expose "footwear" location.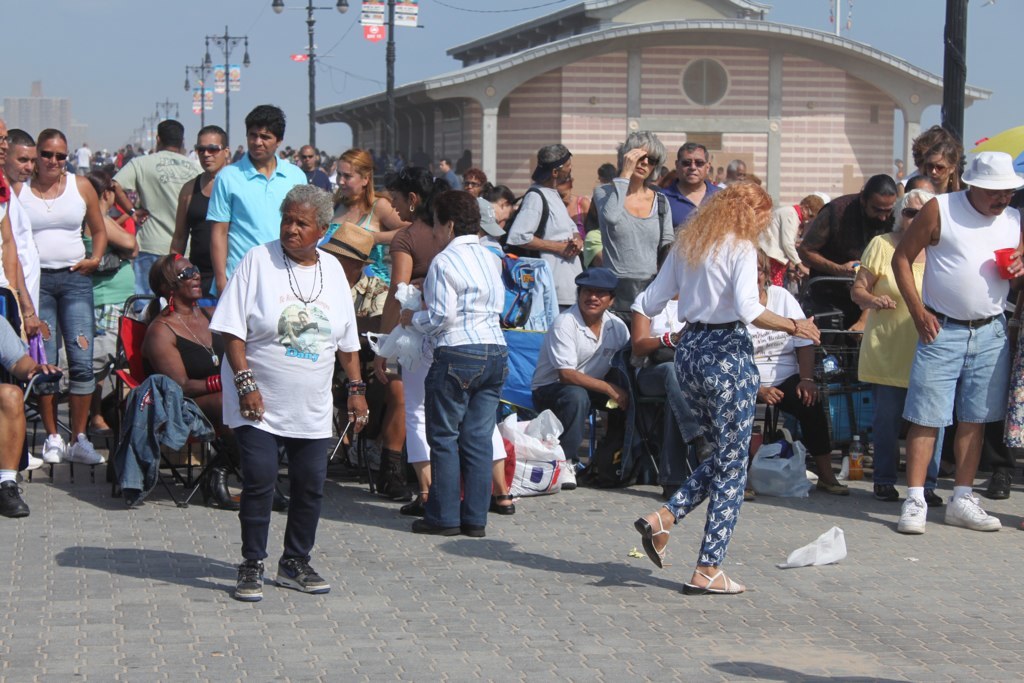
Exposed at [273,484,291,512].
